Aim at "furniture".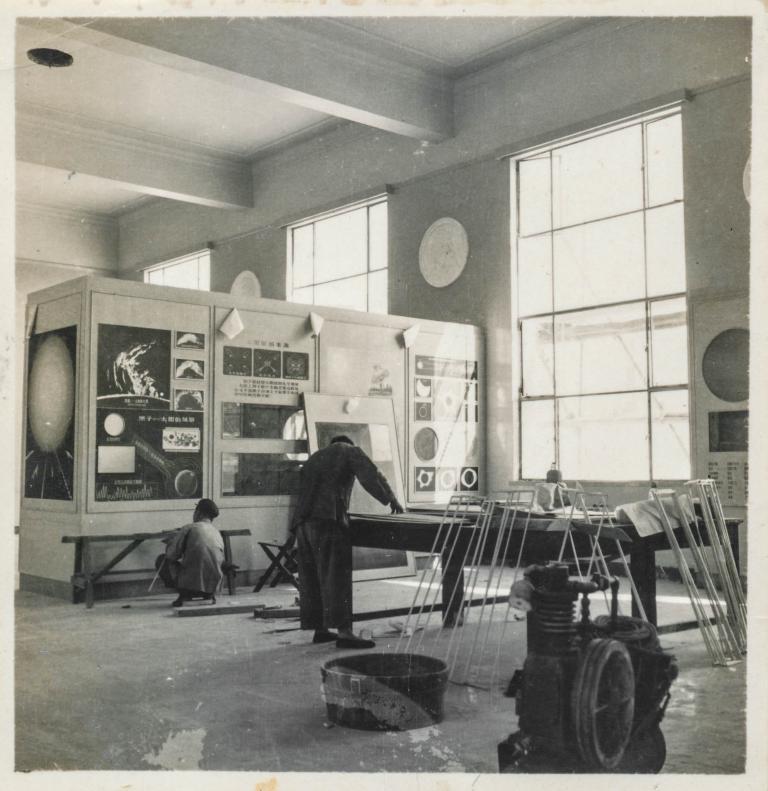
Aimed at (left=55, top=527, right=249, bottom=612).
